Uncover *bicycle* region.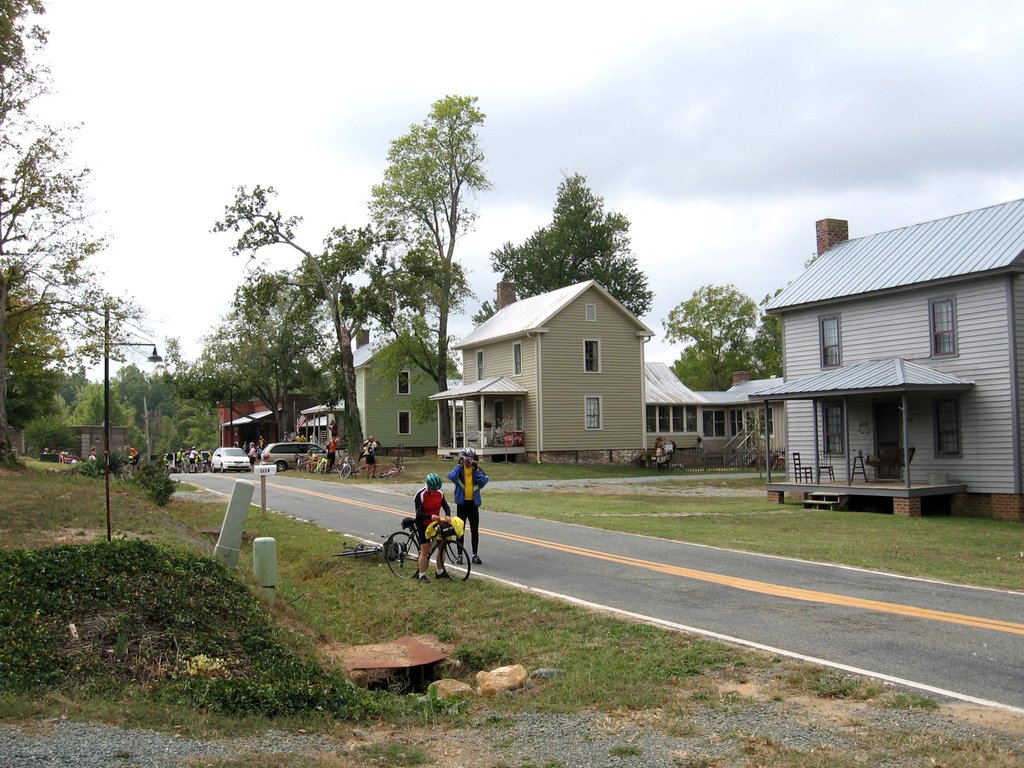
Uncovered: Rect(387, 520, 480, 585).
